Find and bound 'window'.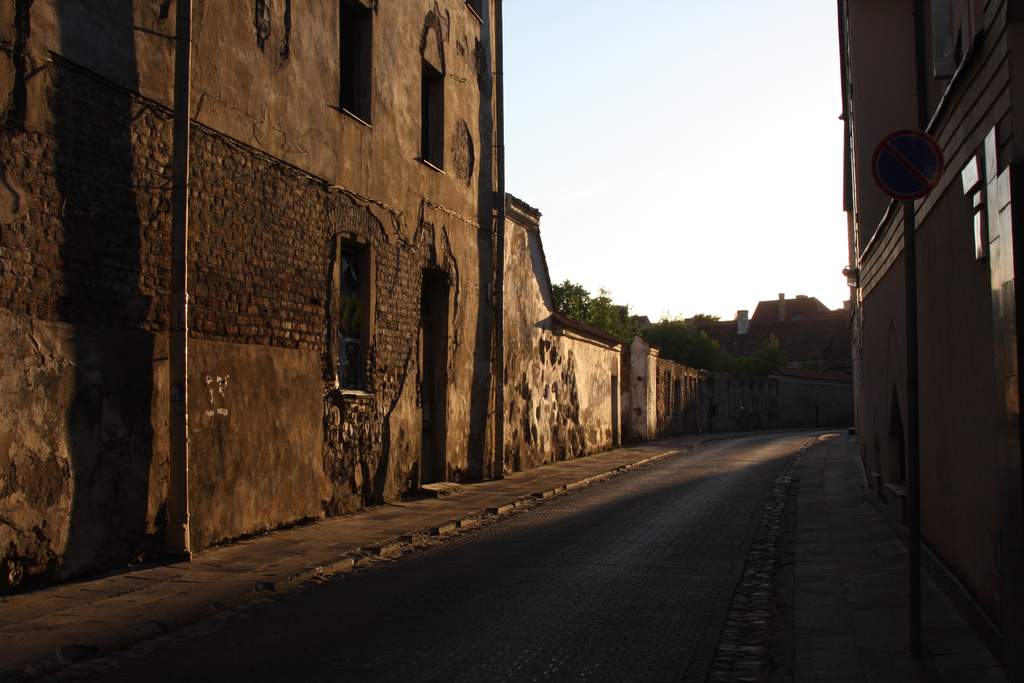
Bound: [x1=329, y1=230, x2=378, y2=399].
